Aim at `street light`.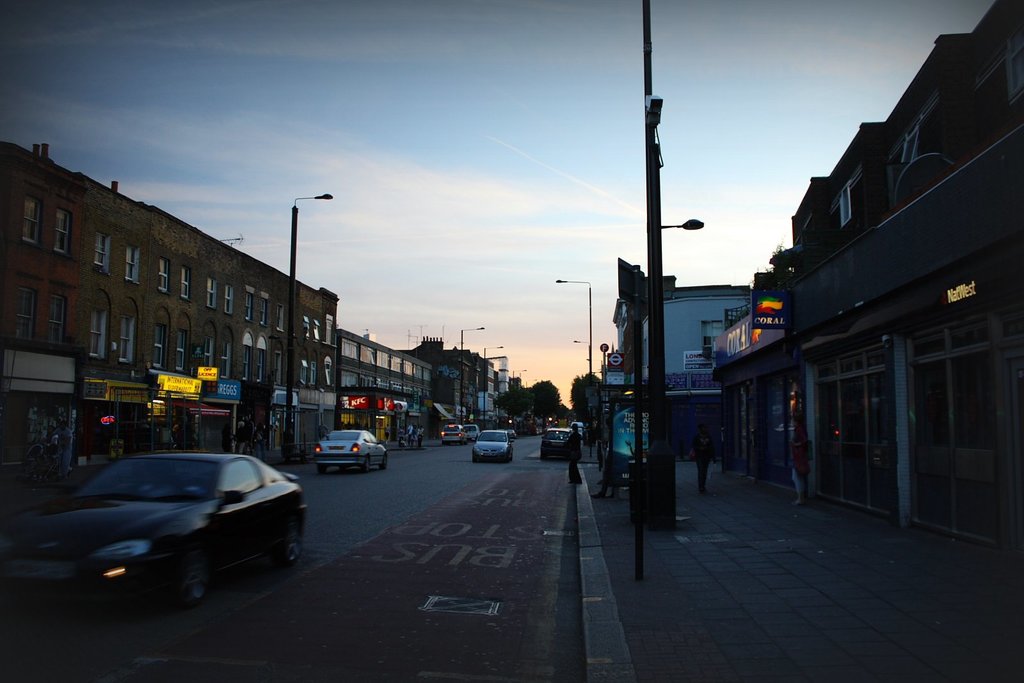
Aimed at [left=510, top=364, right=524, bottom=392].
